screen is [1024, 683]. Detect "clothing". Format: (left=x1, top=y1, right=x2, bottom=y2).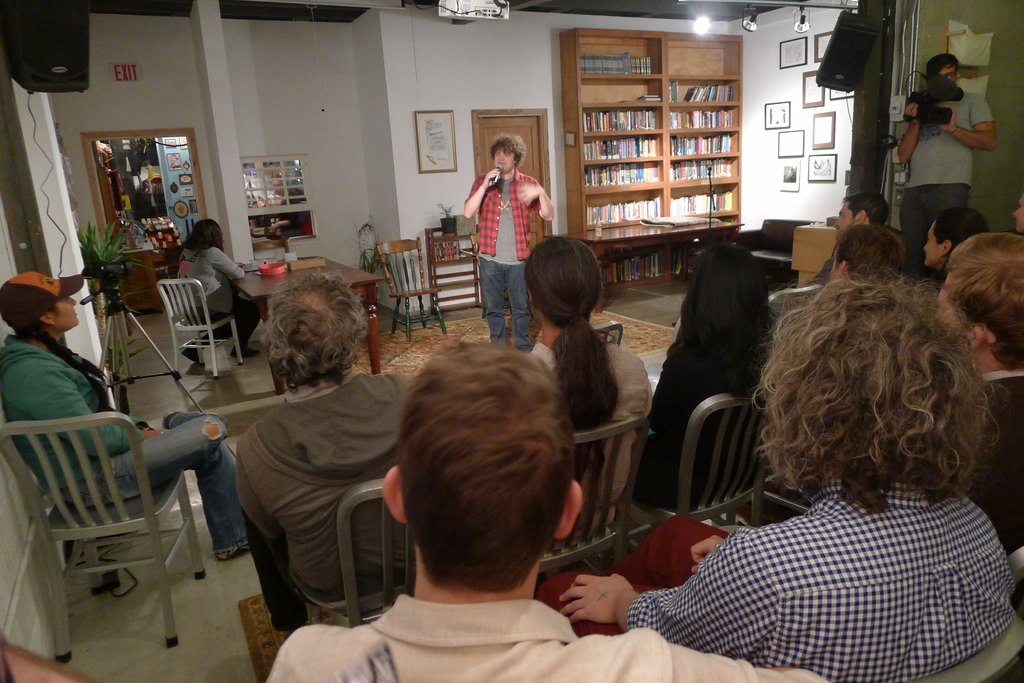
(left=961, top=366, right=1023, bottom=559).
